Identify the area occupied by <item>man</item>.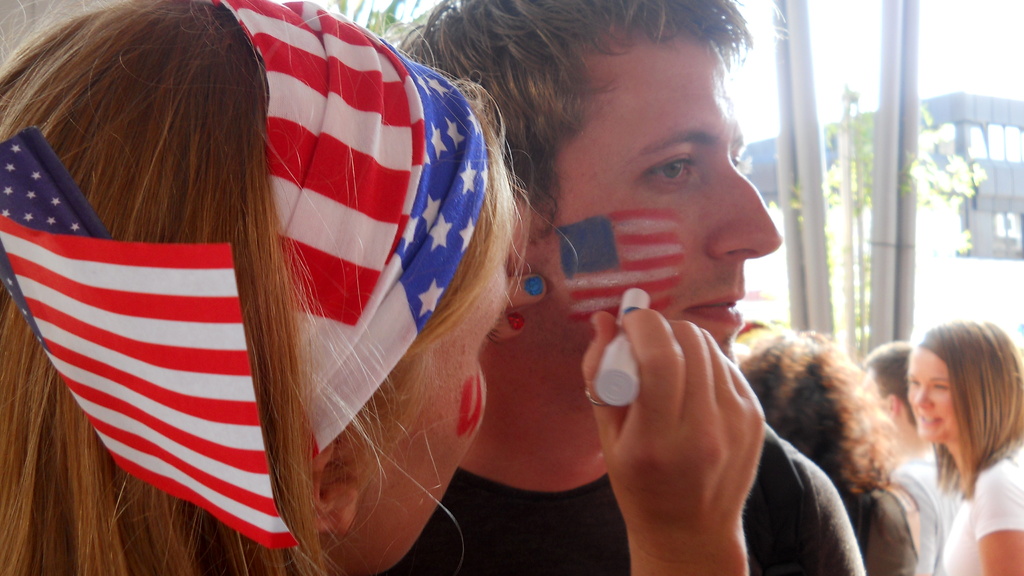
Area: pyautogui.locateOnScreen(381, 0, 870, 575).
